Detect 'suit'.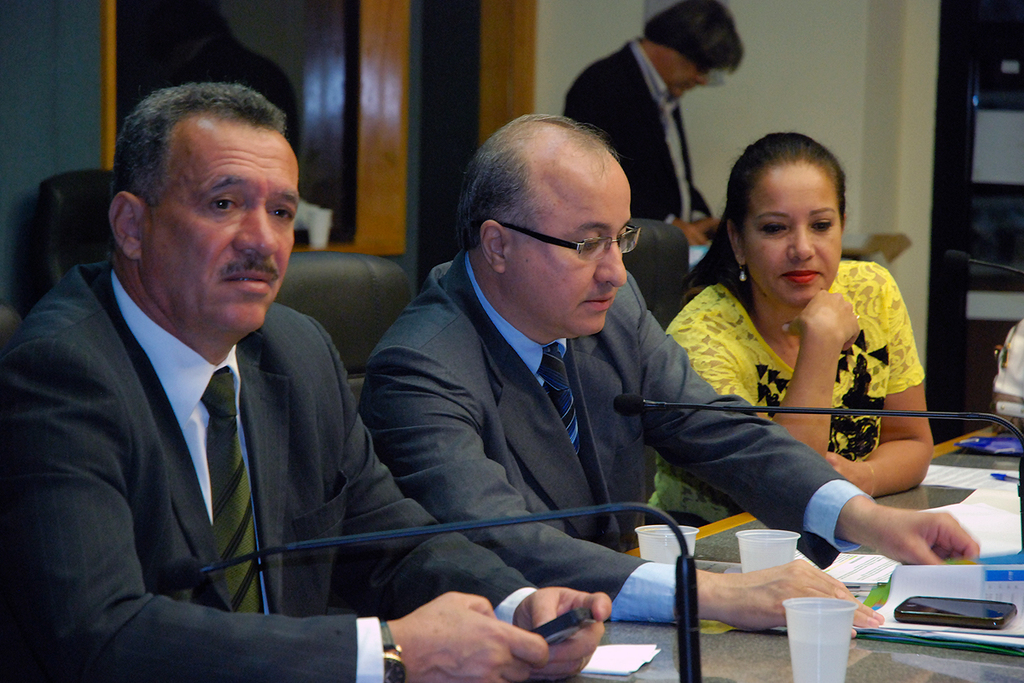
Detected at box(357, 246, 876, 622).
